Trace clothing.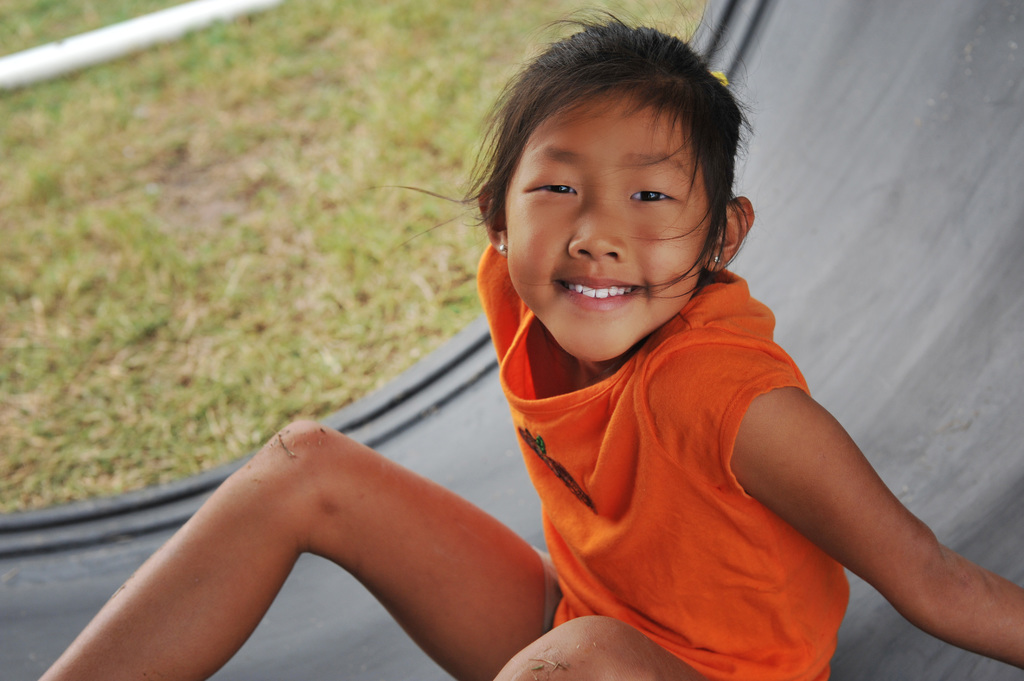
Traced to [472, 246, 860, 680].
